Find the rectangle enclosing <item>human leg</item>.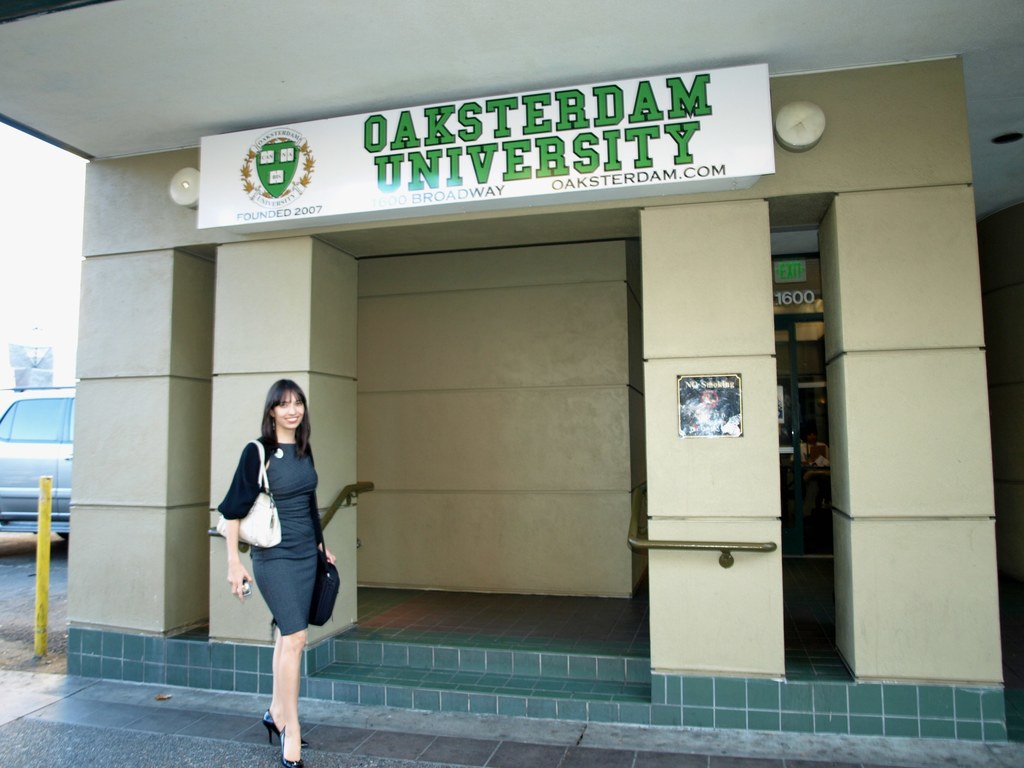
left=257, top=548, right=316, bottom=764.
